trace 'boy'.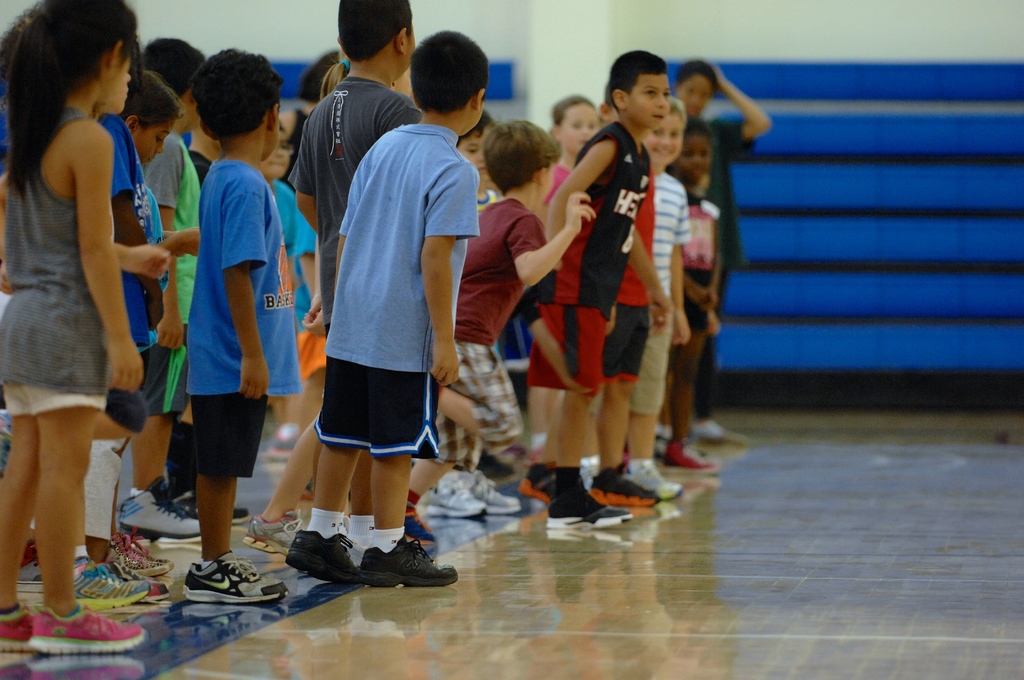
Traced to box=[419, 119, 595, 550].
